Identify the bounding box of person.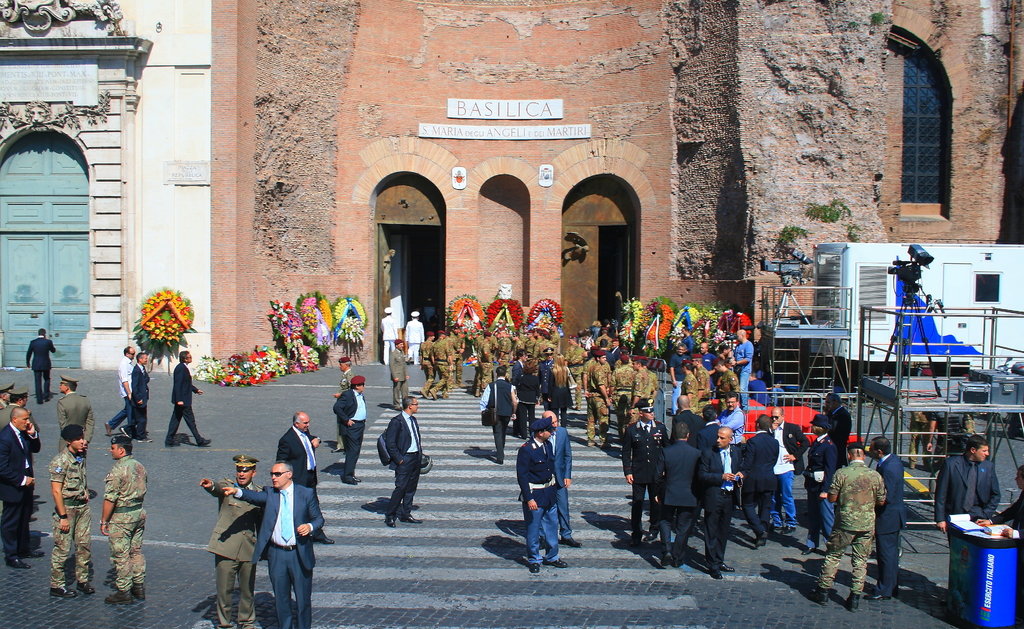
{"left": 224, "top": 462, "right": 322, "bottom": 628}.
